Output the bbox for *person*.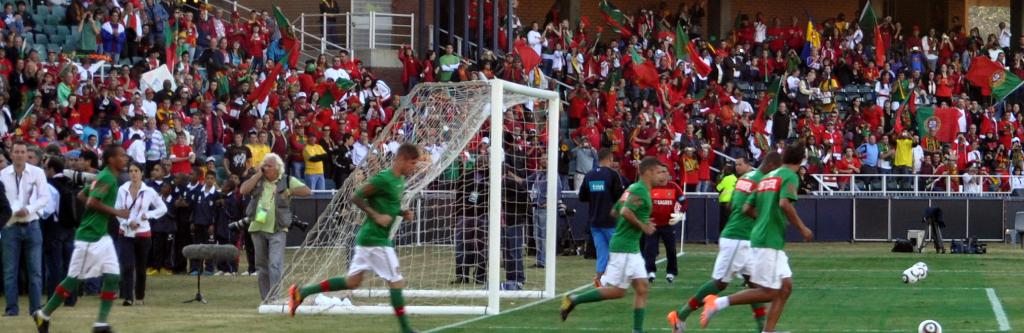
region(191, 170, 221, 270).
